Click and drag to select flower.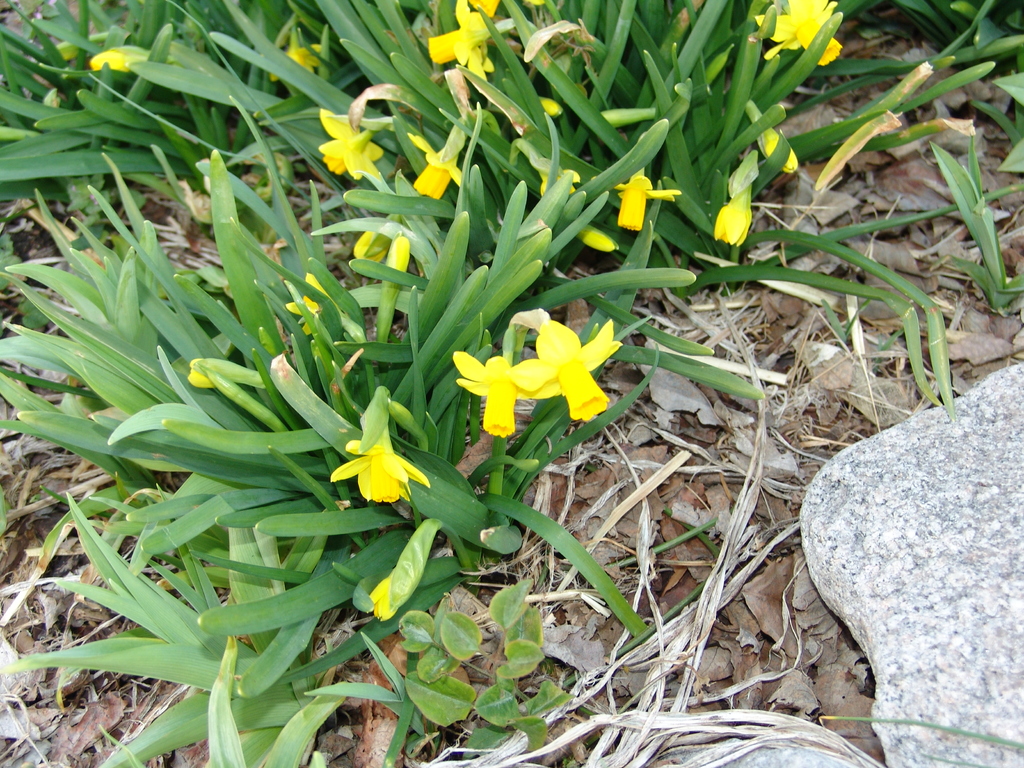
Selection: 499,312,613,414.
